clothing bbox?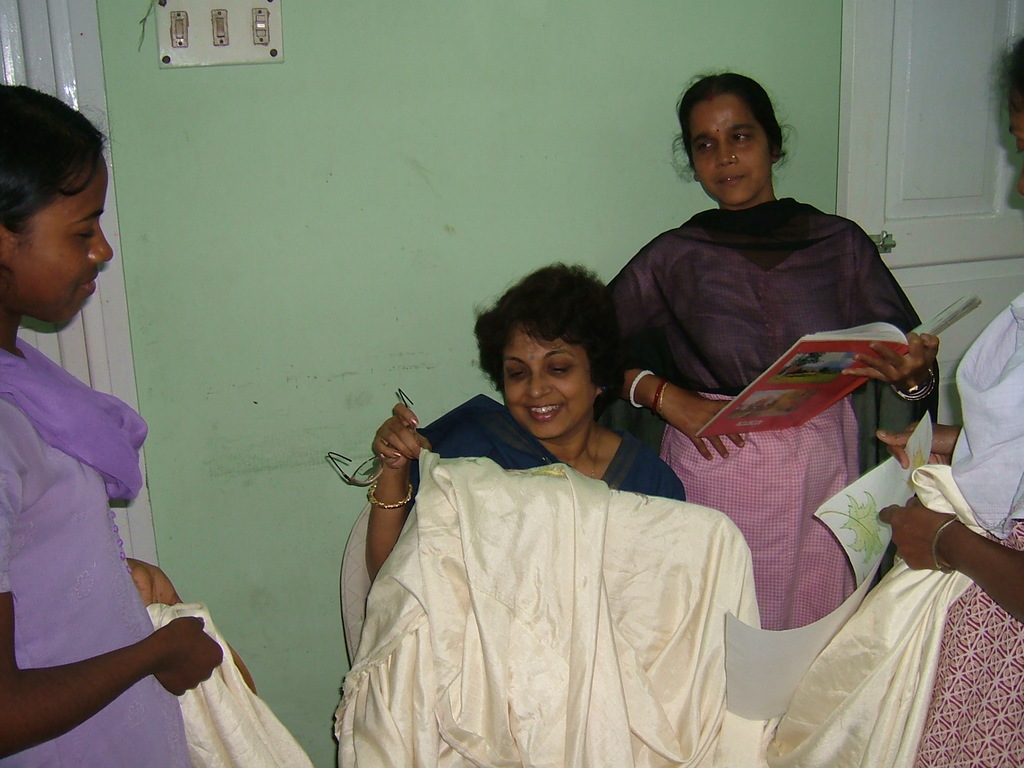
920 522 1020 767
